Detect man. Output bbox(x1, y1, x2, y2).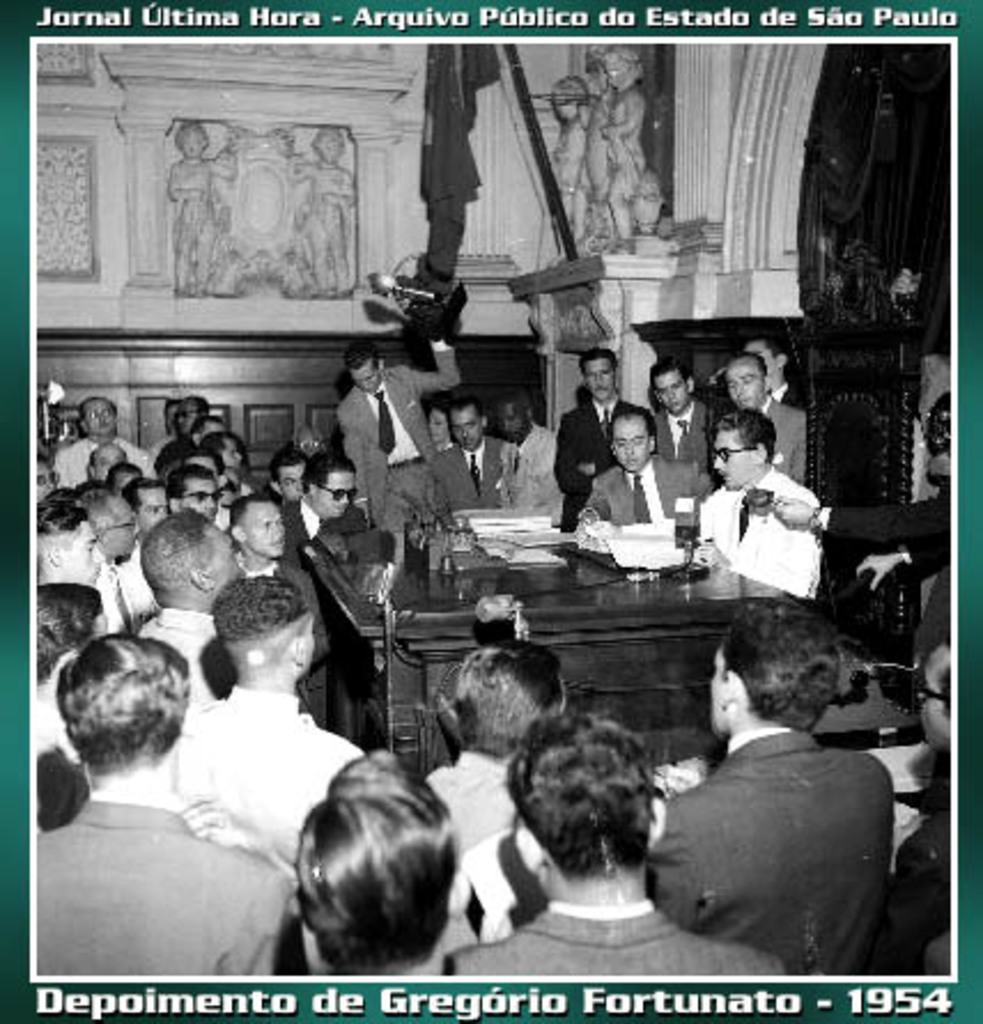
bbox(170, 464, 223, 519).
